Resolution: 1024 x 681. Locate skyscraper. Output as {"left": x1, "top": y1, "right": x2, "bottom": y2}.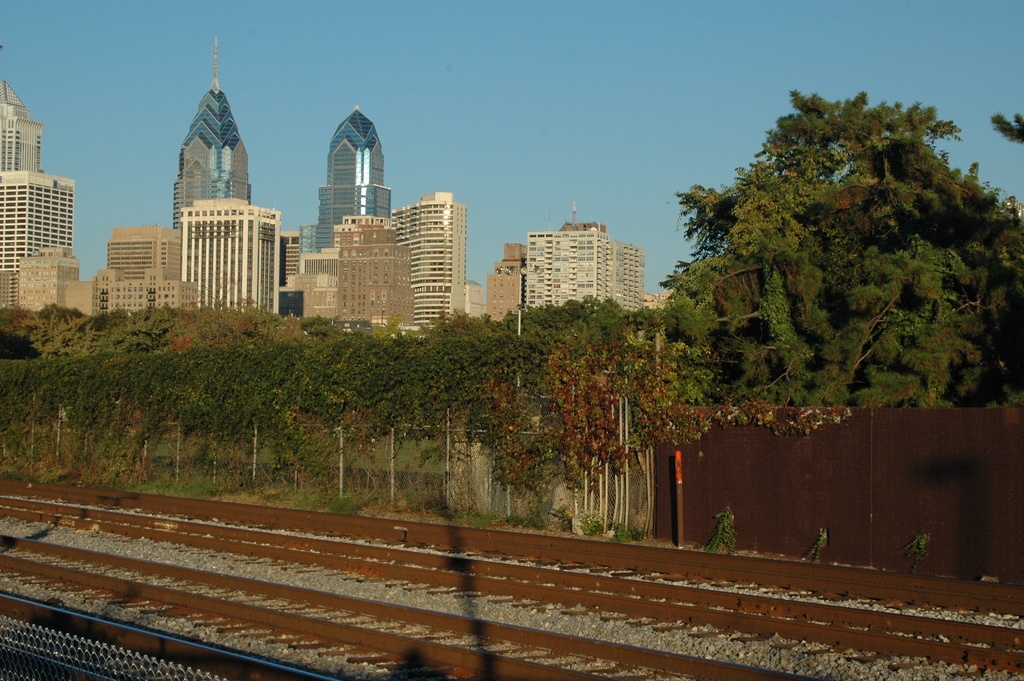
{"left": 391, "top": 190, "right": 466, "bottom": 322}.
